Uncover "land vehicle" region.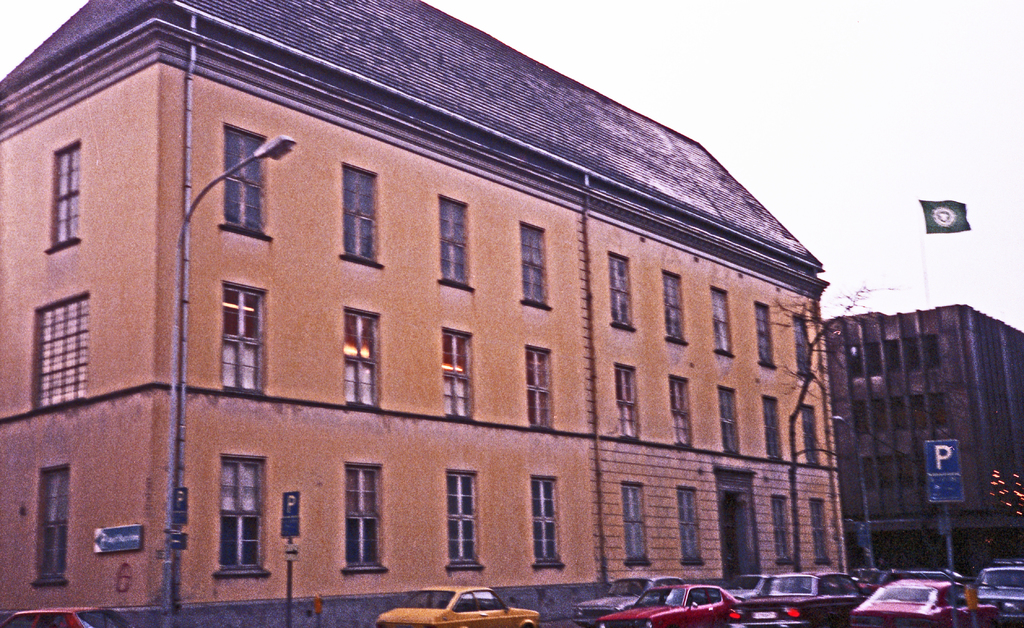
Uncovered: (920,566,952,582).
